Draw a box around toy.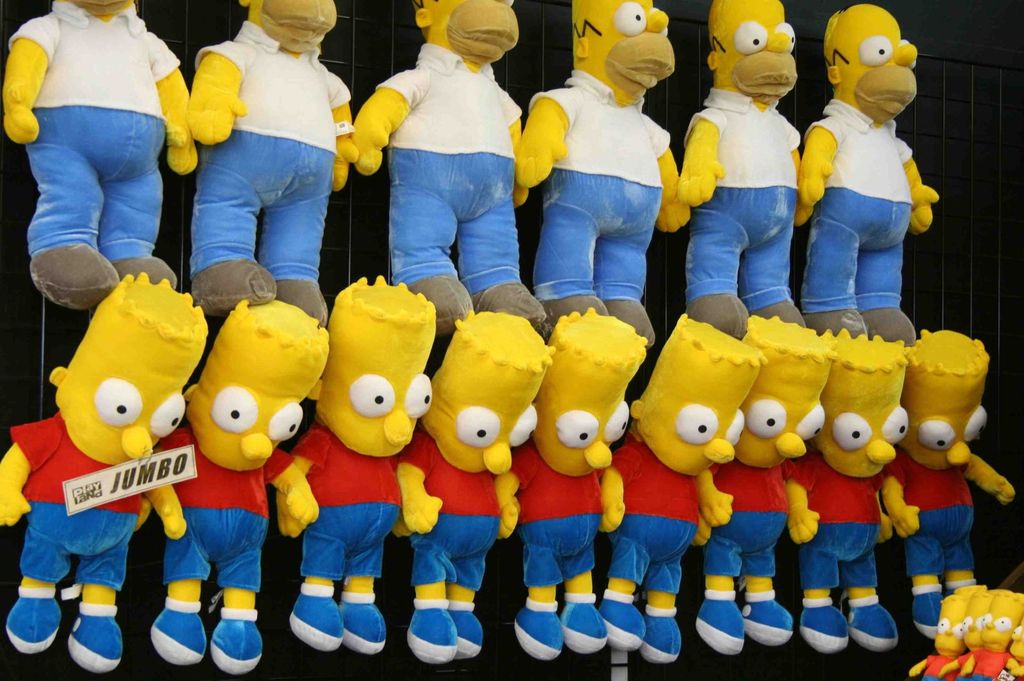
<bbox>0, 268, 205, 674</bbox>.
